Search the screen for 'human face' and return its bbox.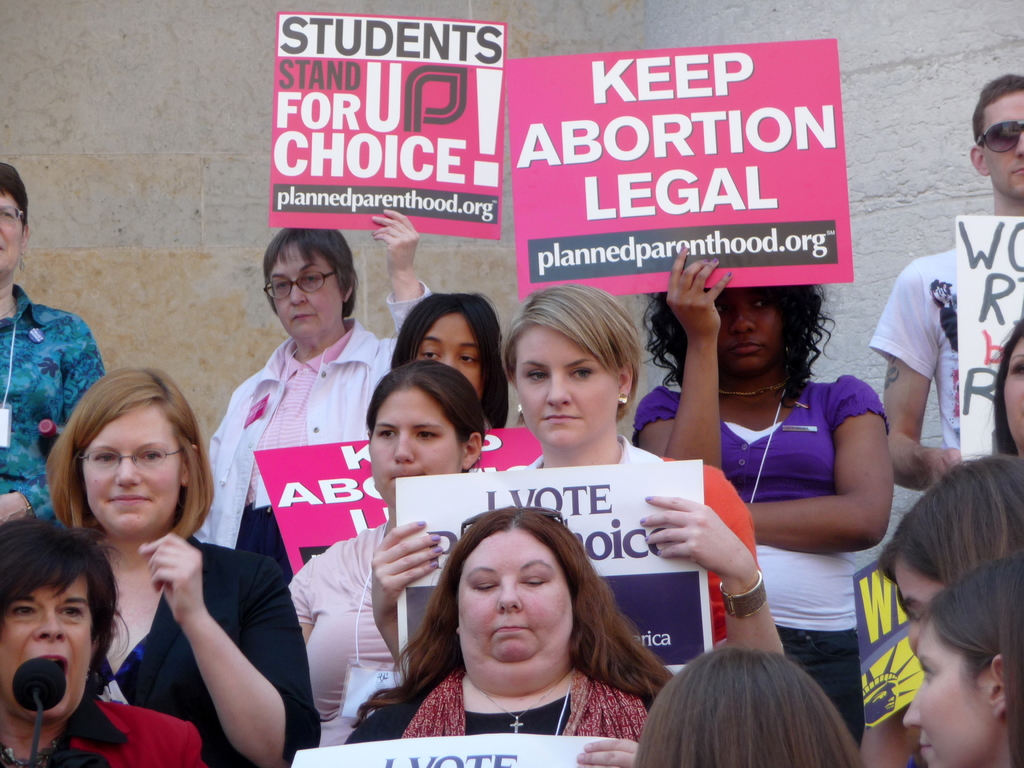
Found: bbox=(979, 85, 1023, 200).
